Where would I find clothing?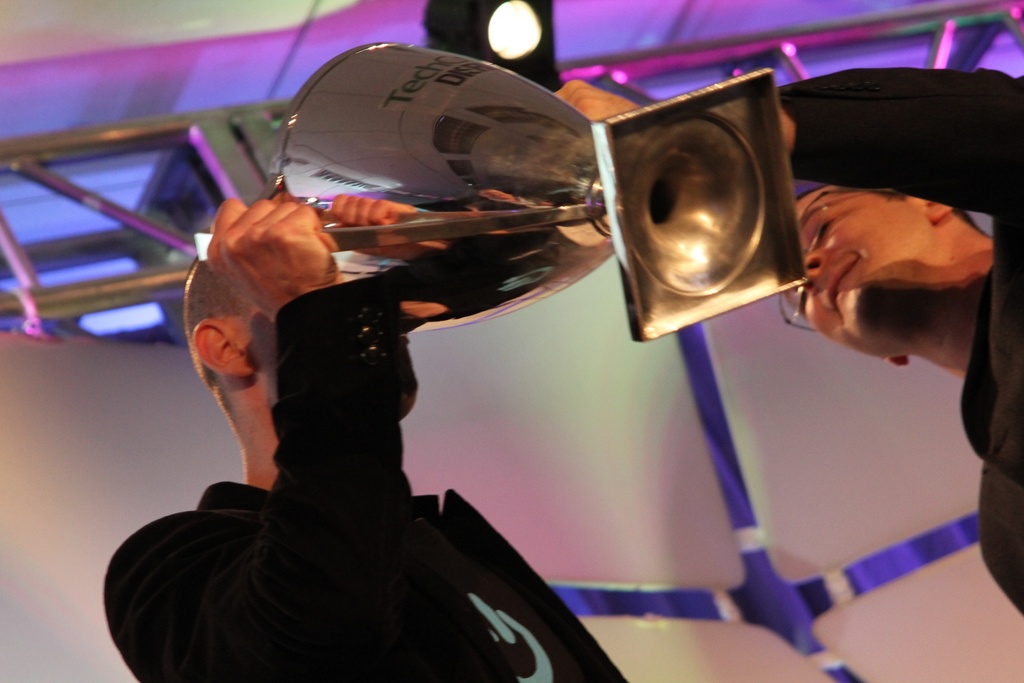
At pyautogui.locateOnScreen(102, 275, 621, 682).
